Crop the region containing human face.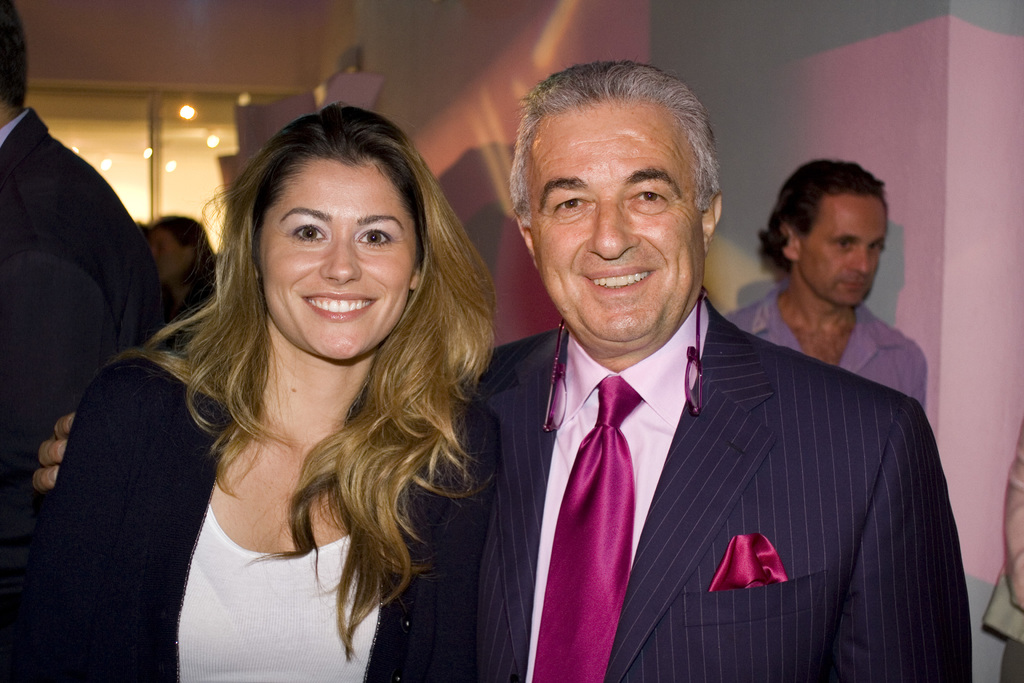
Crop region: {"left": 255, "top": 161, "right": 416, "bottom": 360}.
